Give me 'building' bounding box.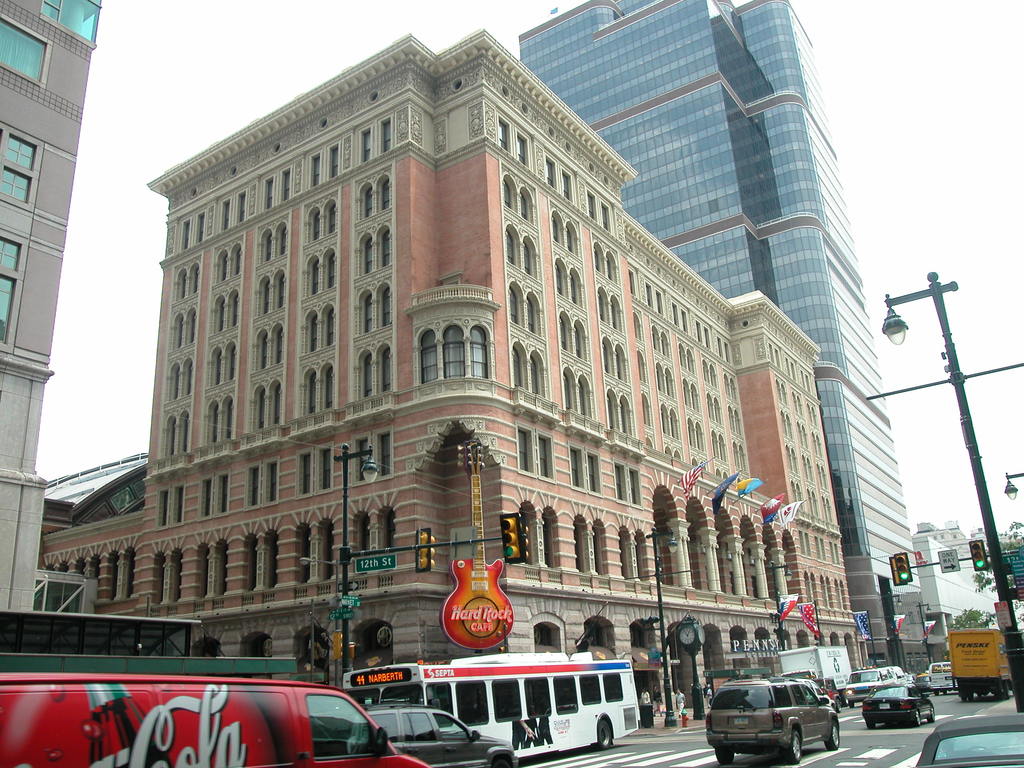
<region>508, 0, 913, 673</region>.
